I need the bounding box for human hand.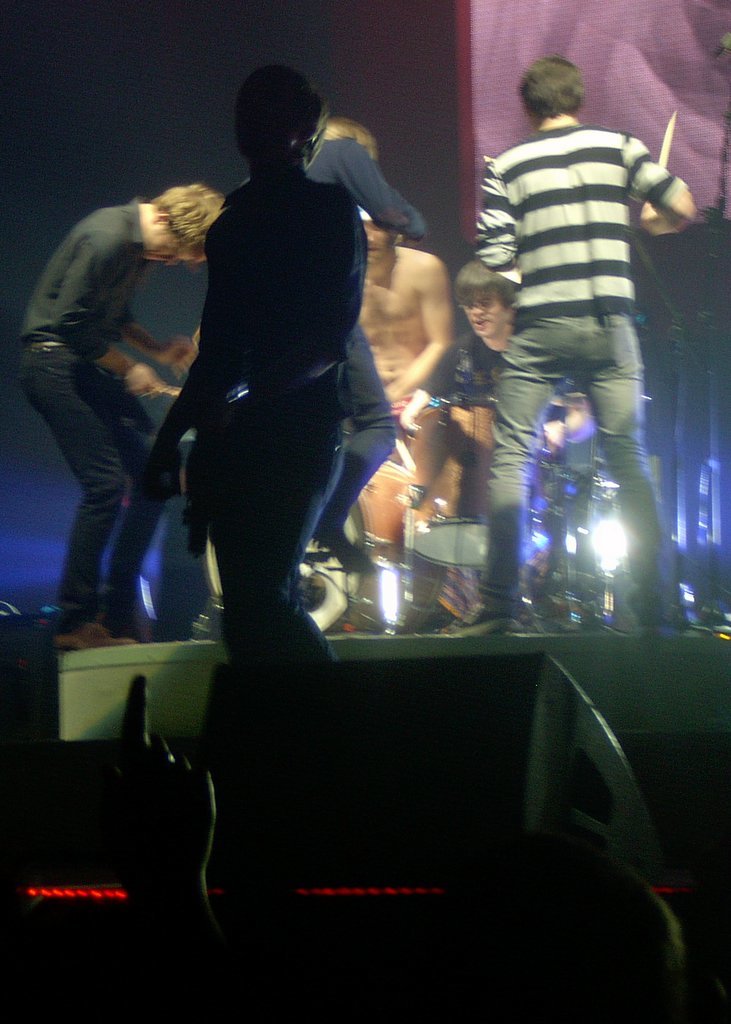
Here it is: <bbox>154, 334, 197, 370</bbox>.
